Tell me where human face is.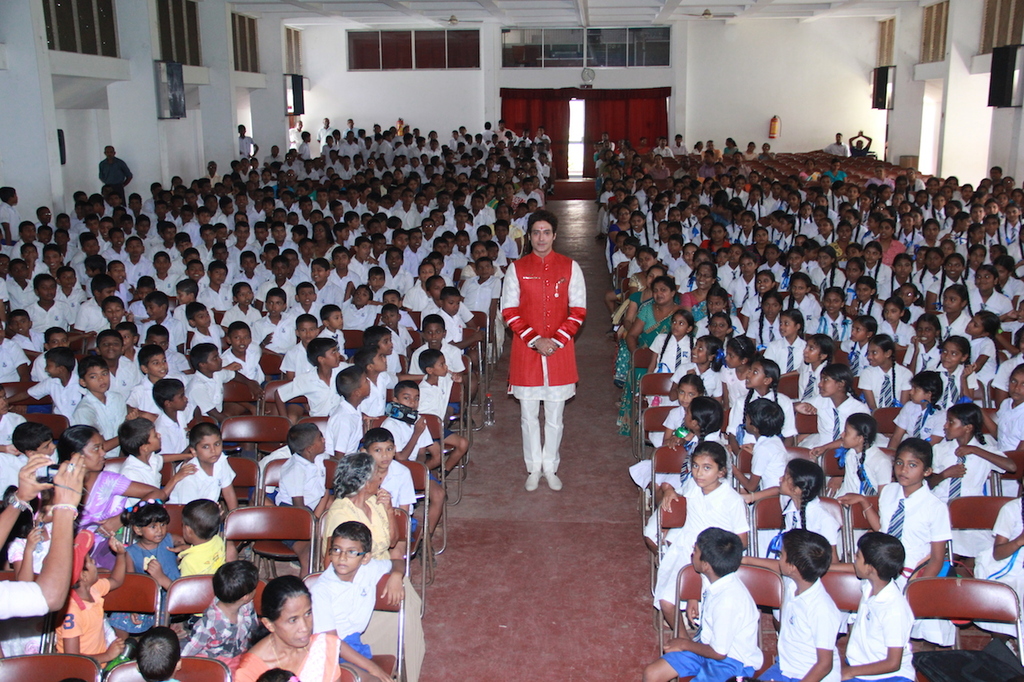
human face is at rect(532, 221, 553, 252).
